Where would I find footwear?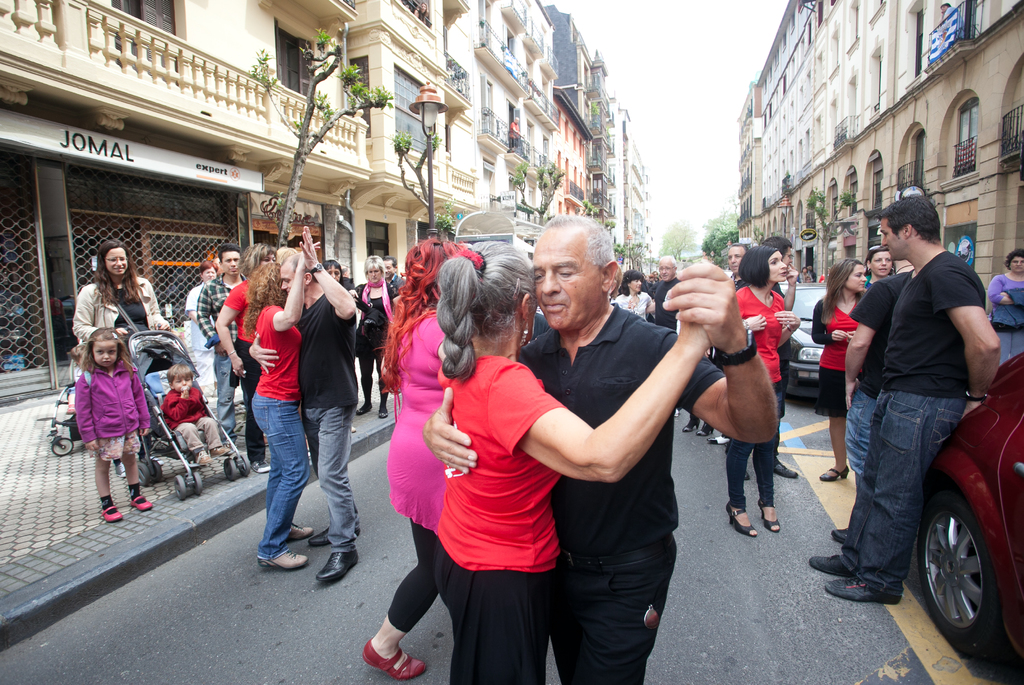
At 116:463:125:477.
